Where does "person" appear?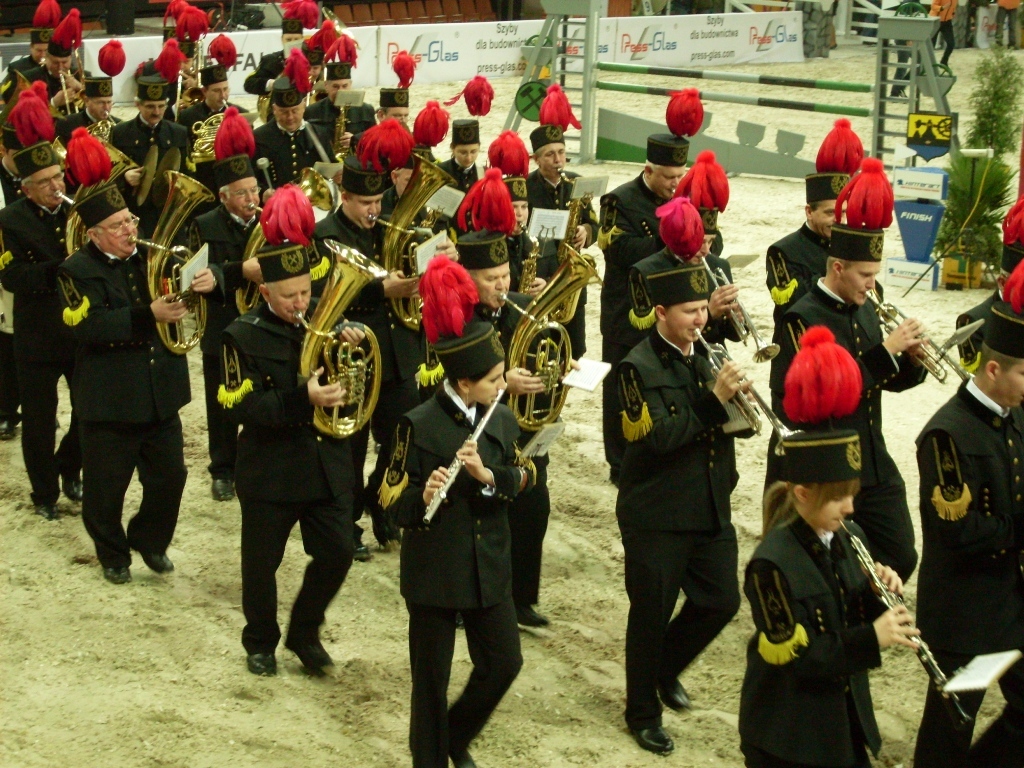
Appears at [x1=763, y1=117, x2=886, y2=309].
